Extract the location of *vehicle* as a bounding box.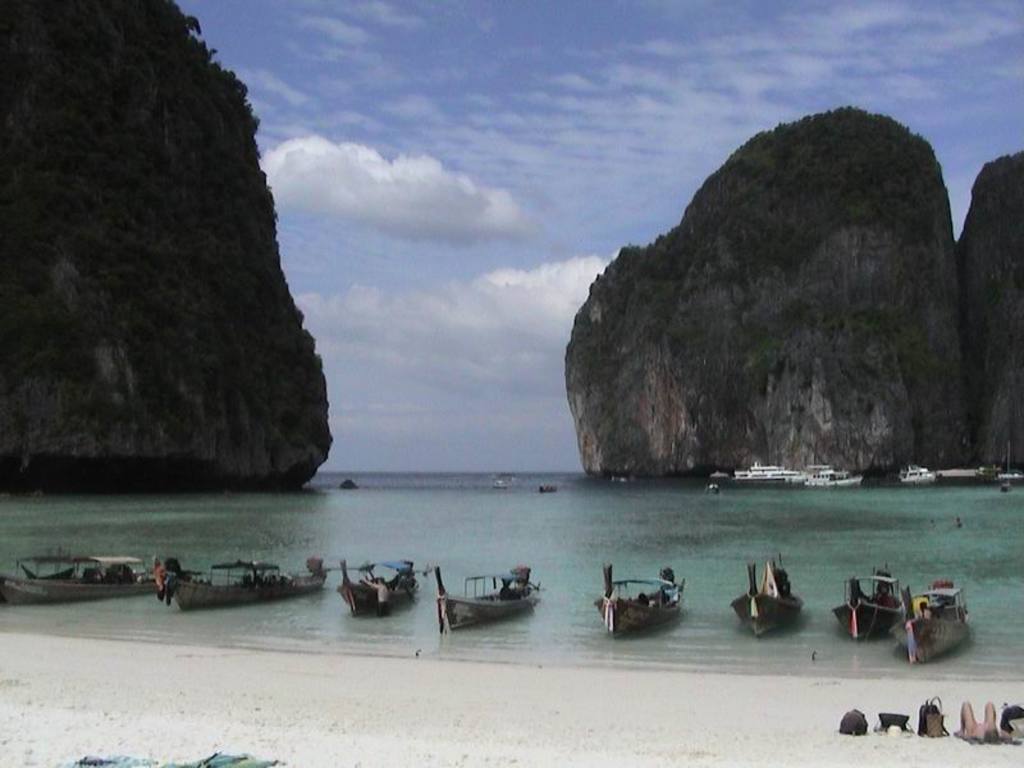
locate(0, 545, 166, 608).
